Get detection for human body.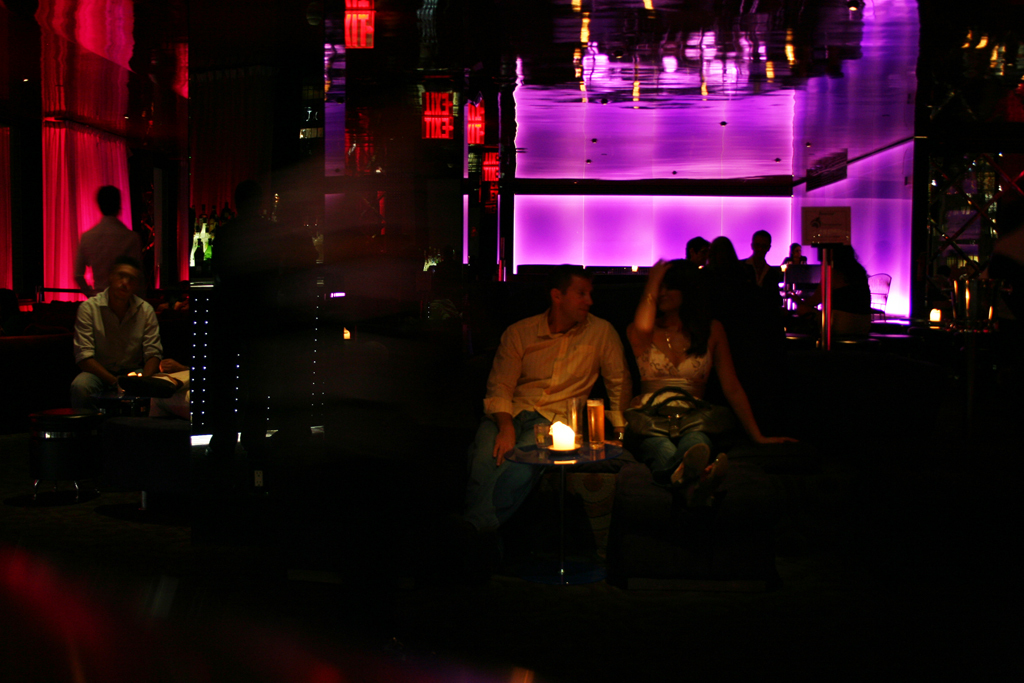
Detection: 738:232:781:340.
